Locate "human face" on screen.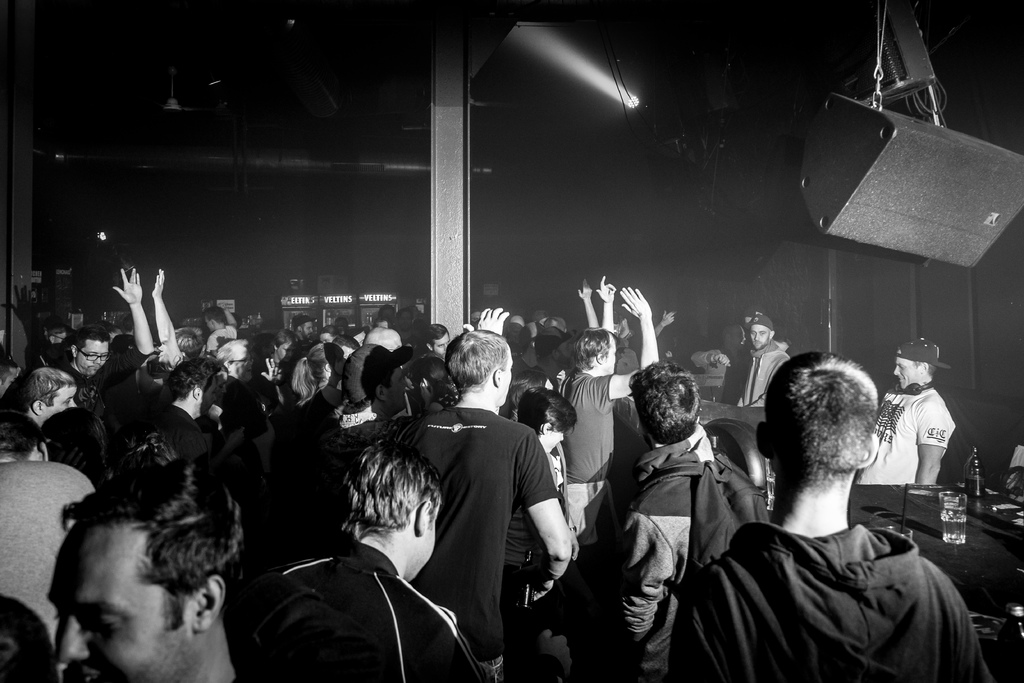
On screen at bbox(433, 337, 451, 352).
